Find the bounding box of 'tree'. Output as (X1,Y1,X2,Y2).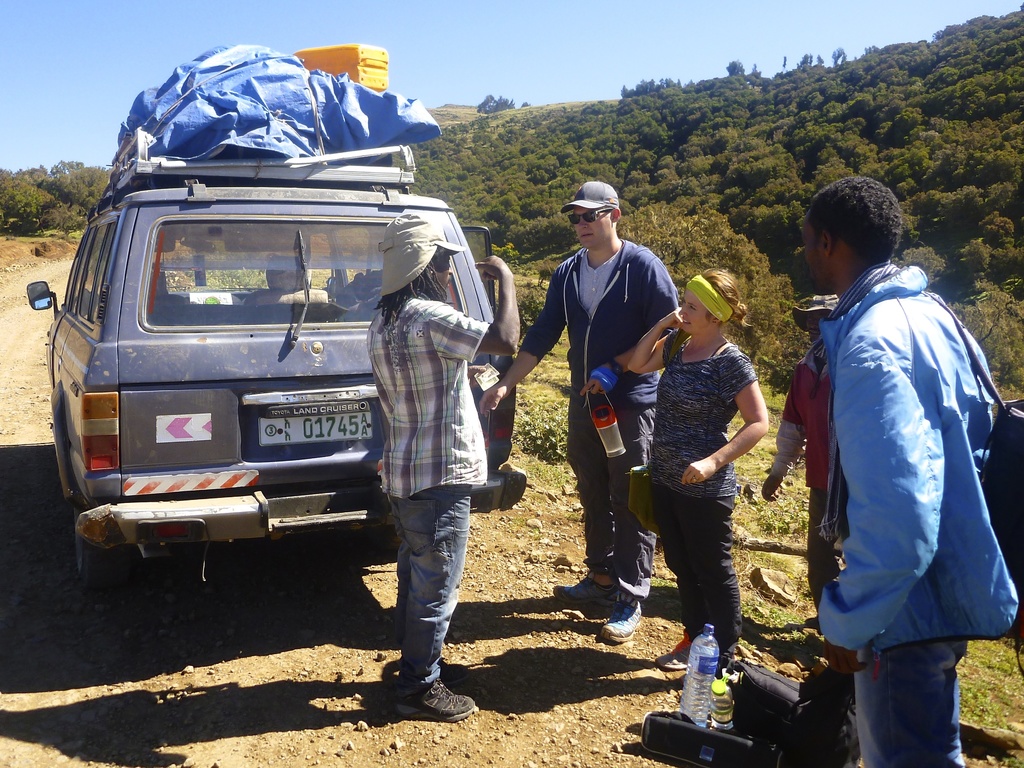
(0,169,72,240).
